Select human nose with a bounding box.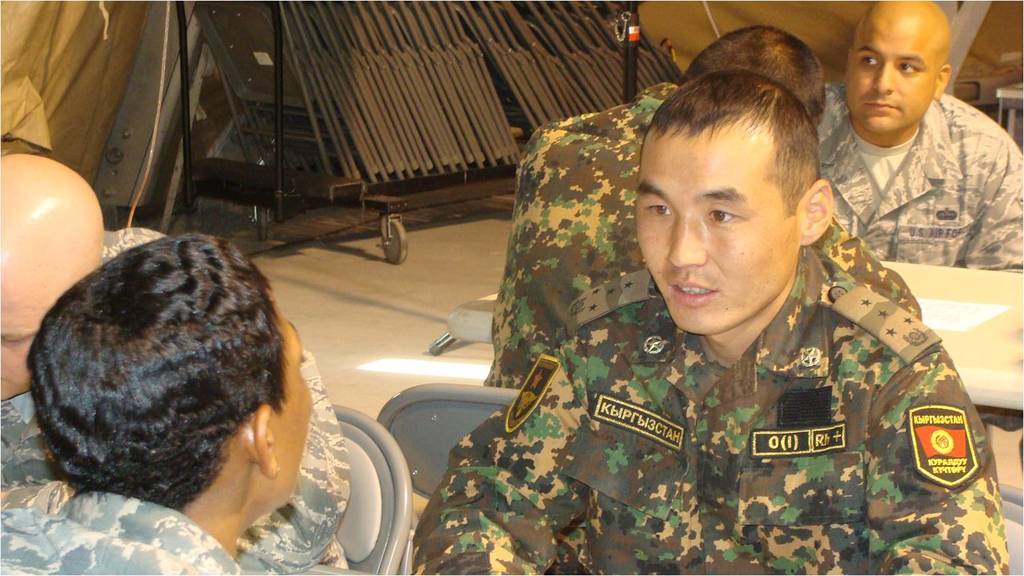
<bbox>871, 62, 892, 93</bbox>.
